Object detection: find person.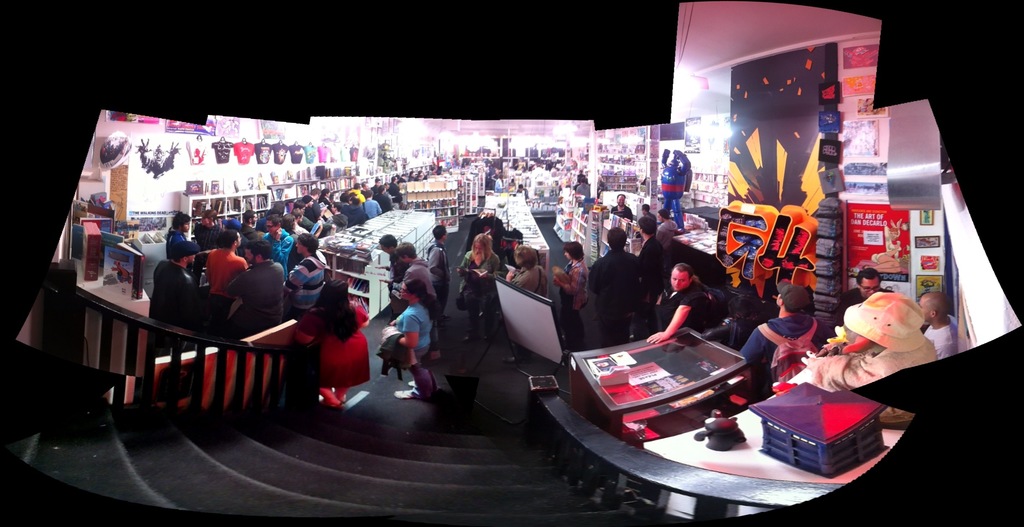
rect(189, 208, 219, 253).
